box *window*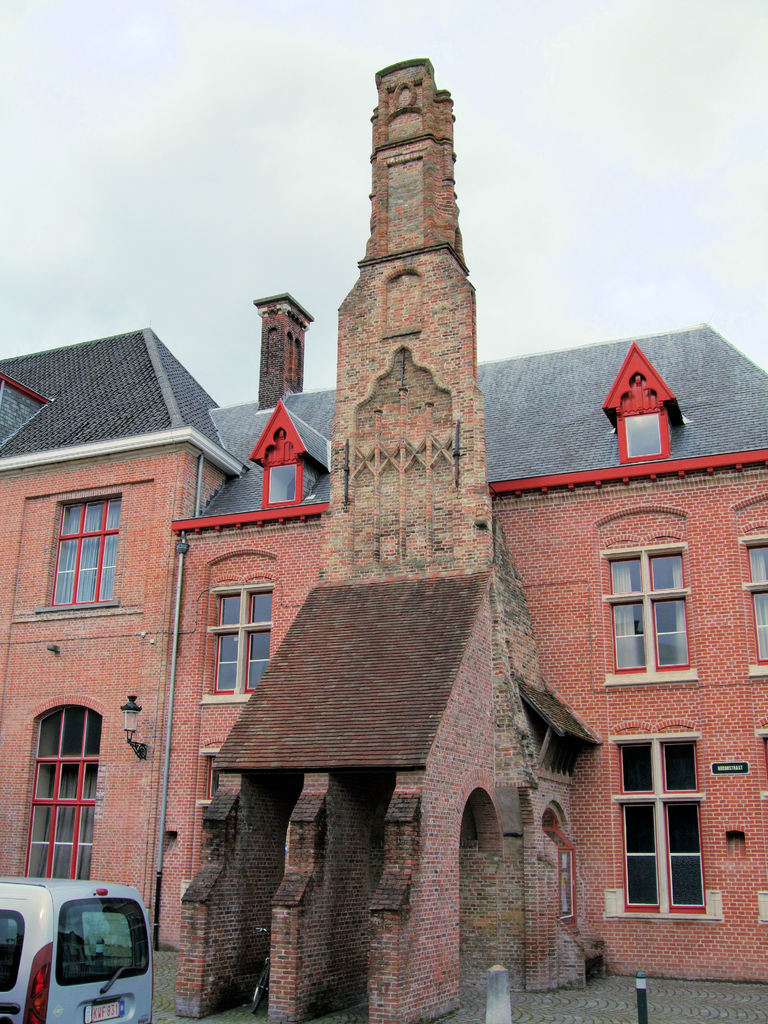
266/461/298/502
